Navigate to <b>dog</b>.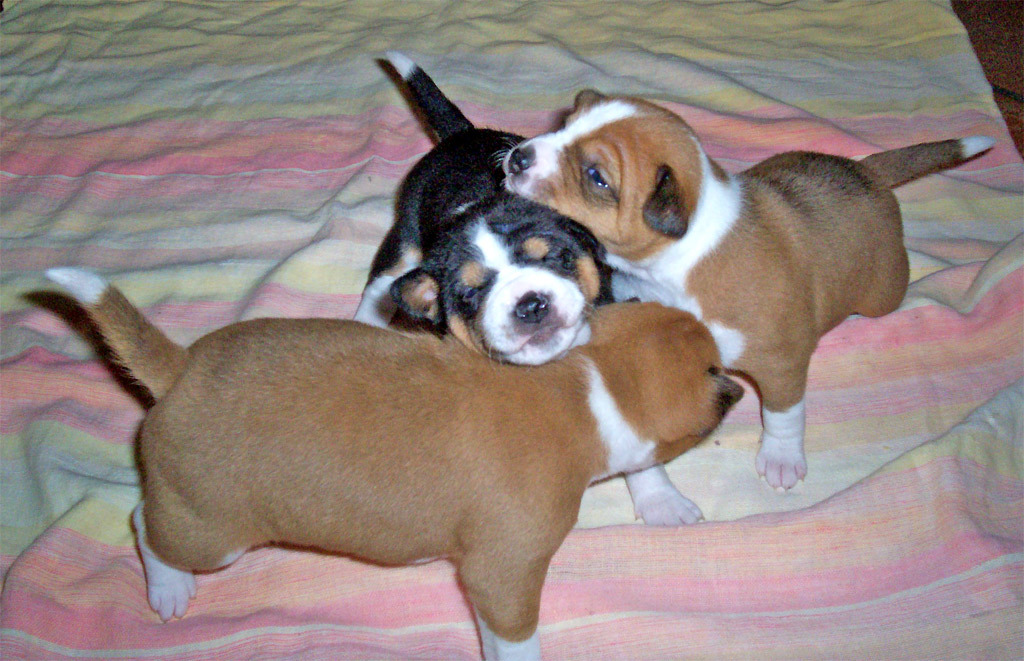
Navigation target: (47, 266, 752, 660).
